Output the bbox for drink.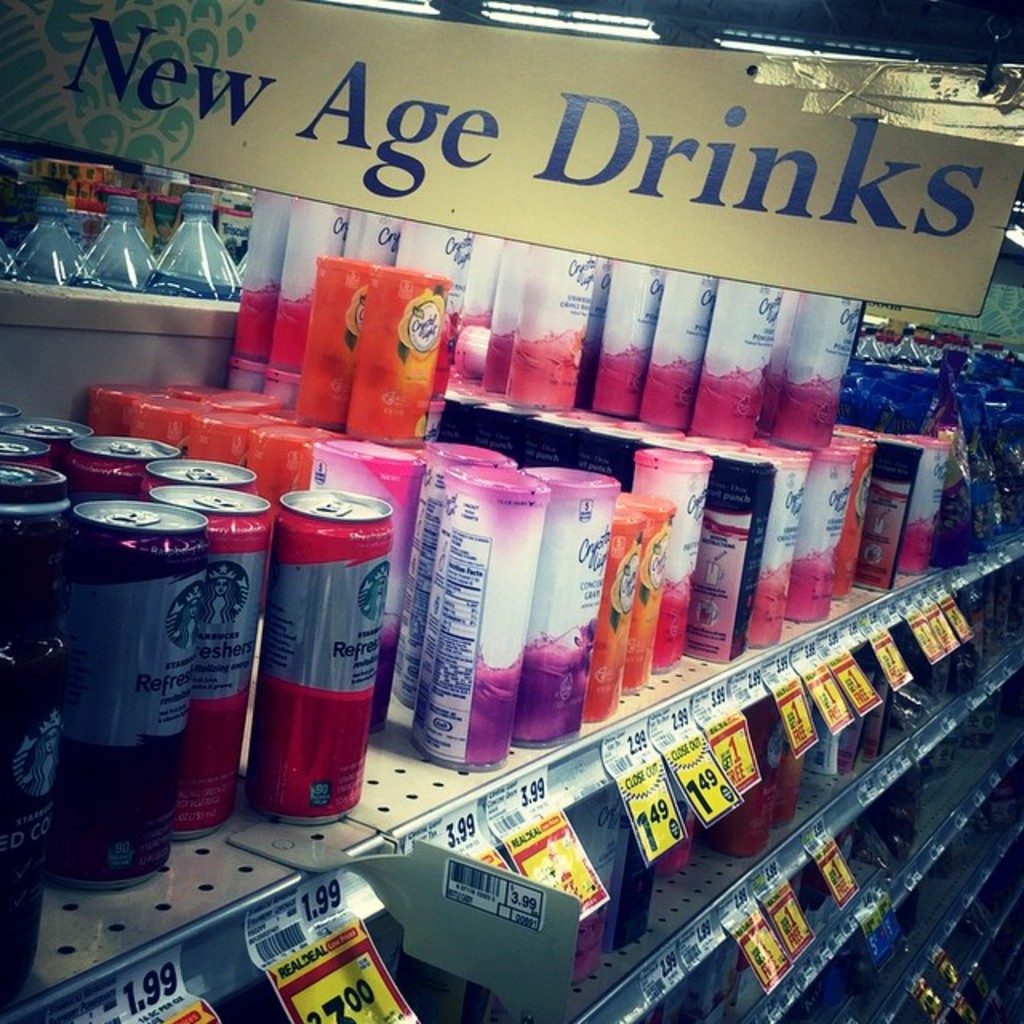
(0, 398, 24, 424).
